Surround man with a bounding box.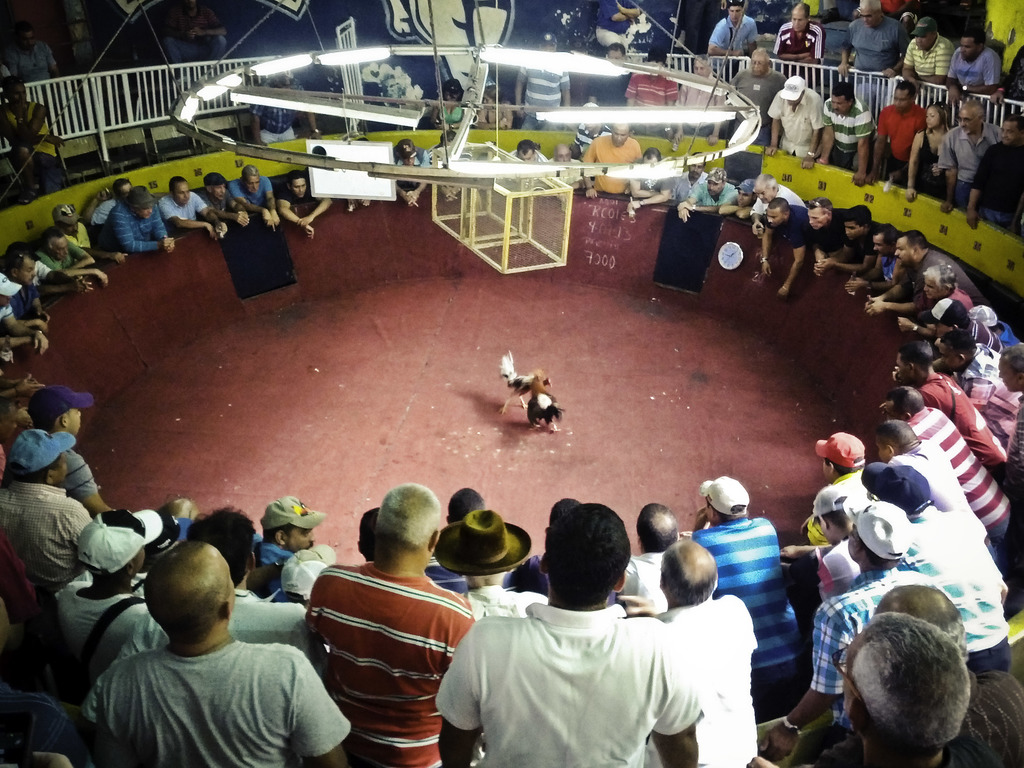
bbox(38, 228, 113, 292).
